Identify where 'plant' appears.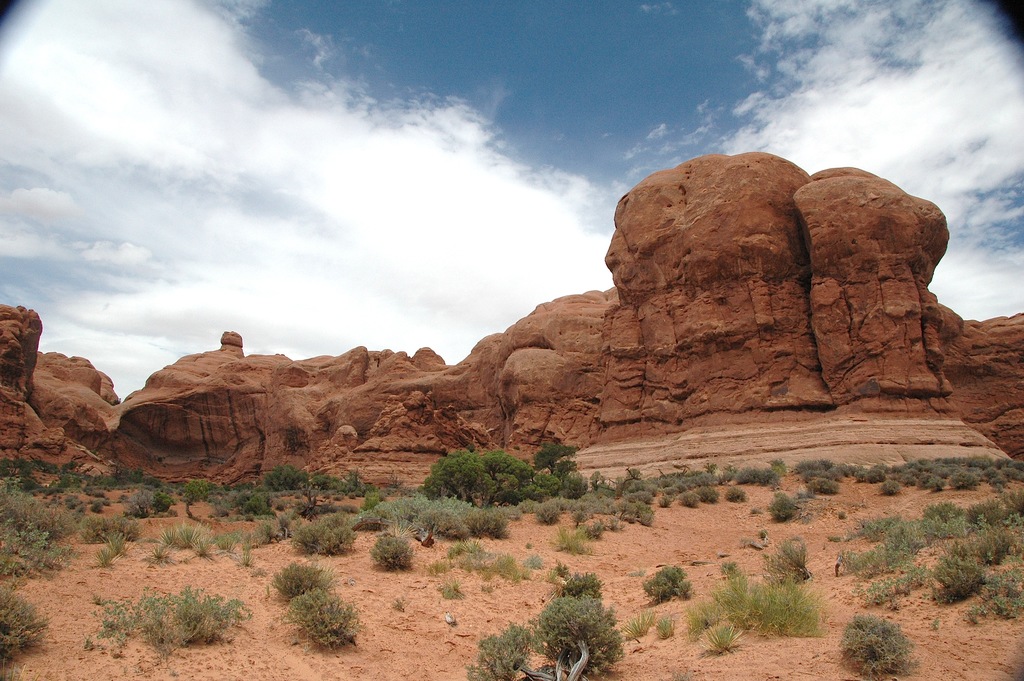
Appears at box=[906, 464, 927, 485].
